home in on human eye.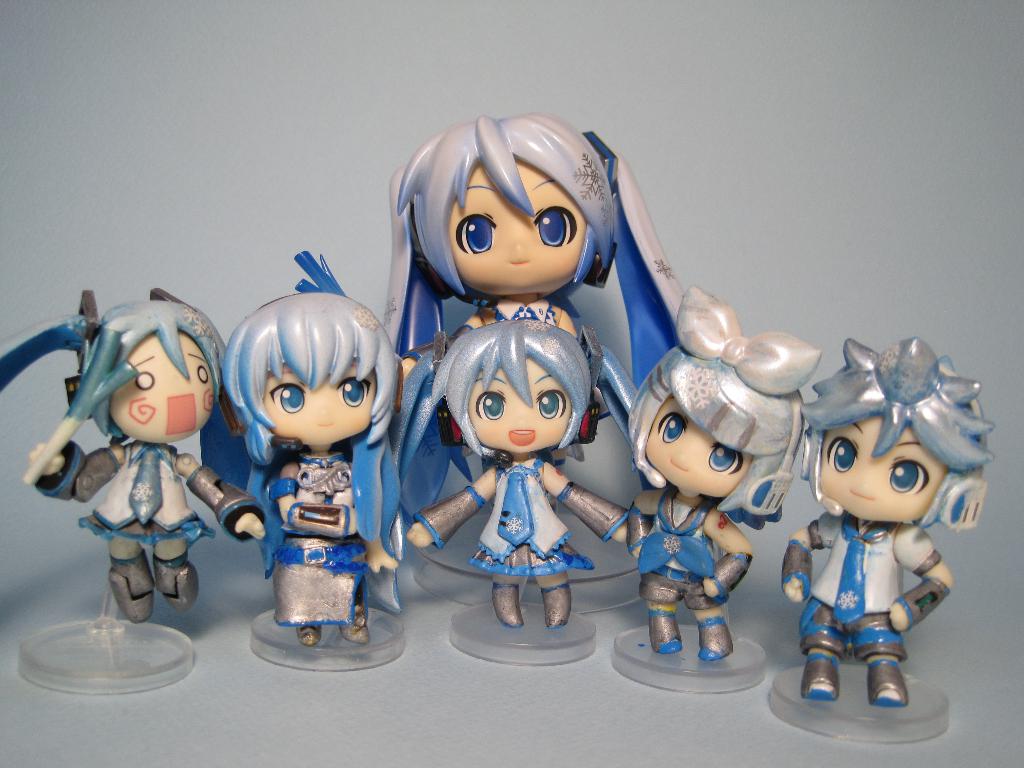
Homed in at box=[532, 382, 564, 420].
